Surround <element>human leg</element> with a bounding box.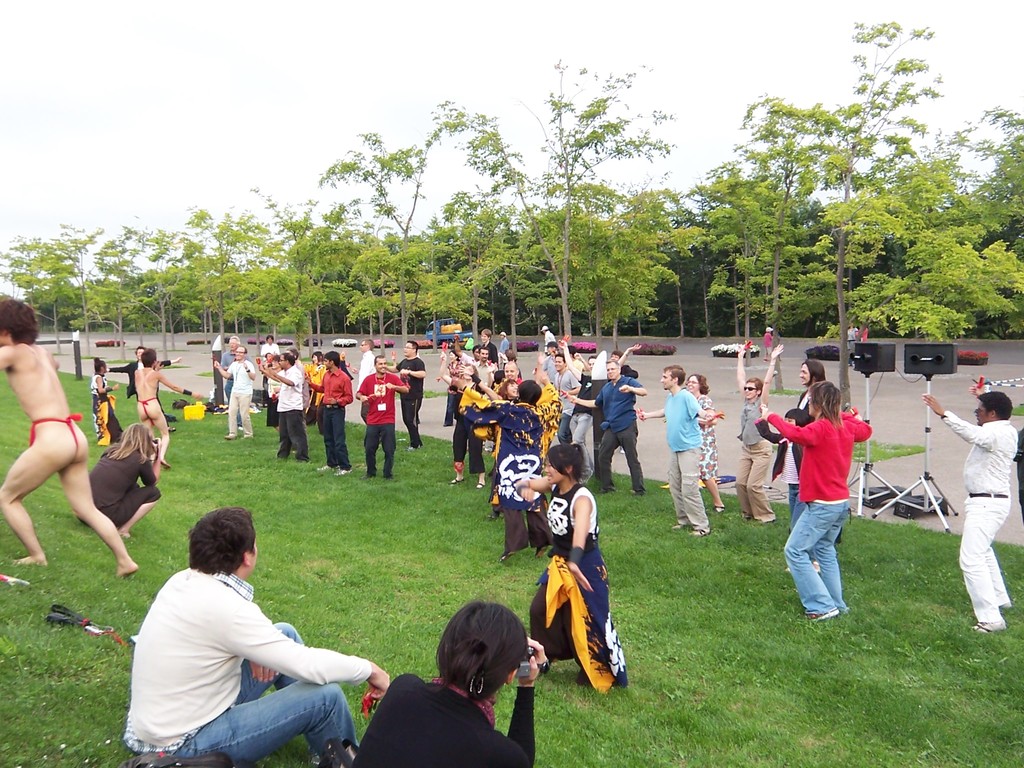
{"x1": 226, "y1": 383, "x2": 244, "y2": 441}.
